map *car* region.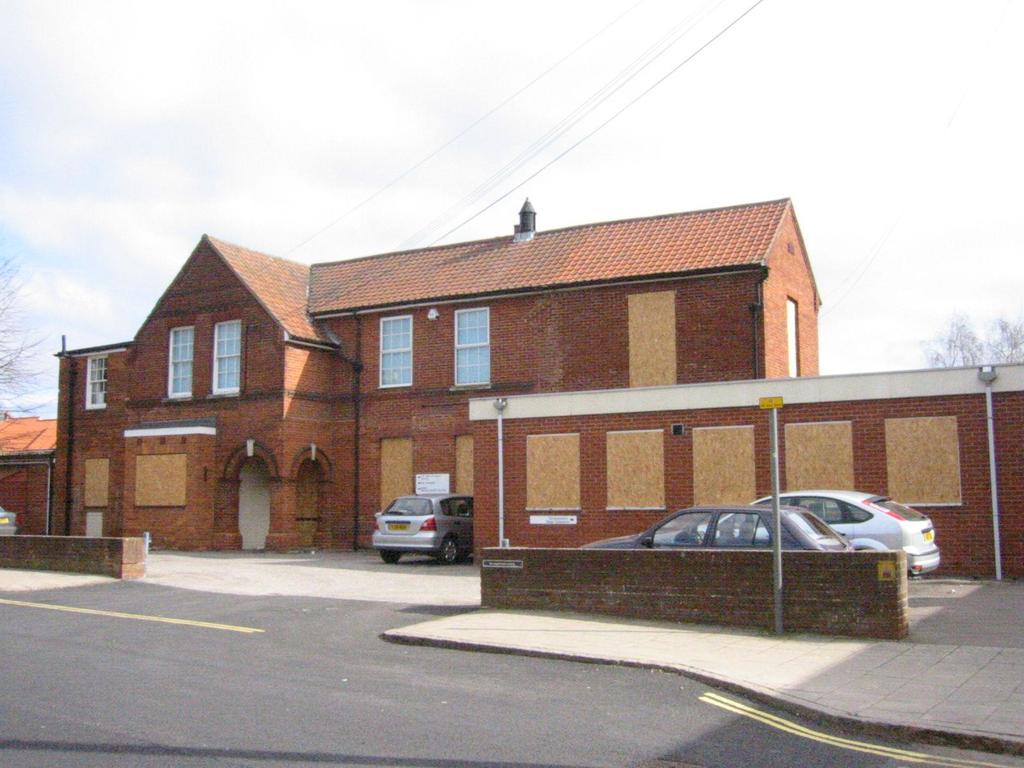
Mapped to x1=691, y1=487, x2=945, y2=579.
